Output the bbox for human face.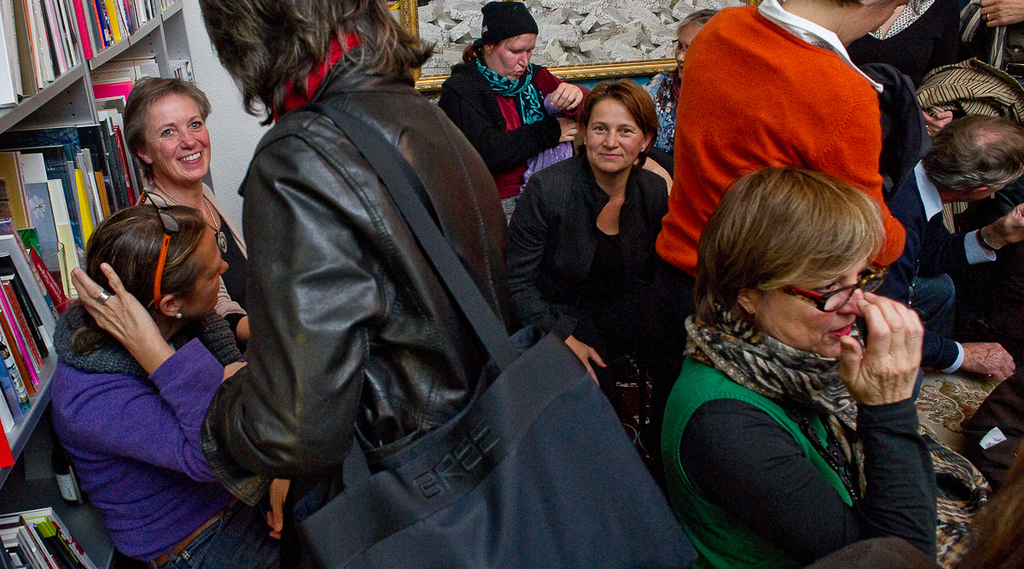
pyautogui.locateOnScreen(586, 98, 641, 171).
